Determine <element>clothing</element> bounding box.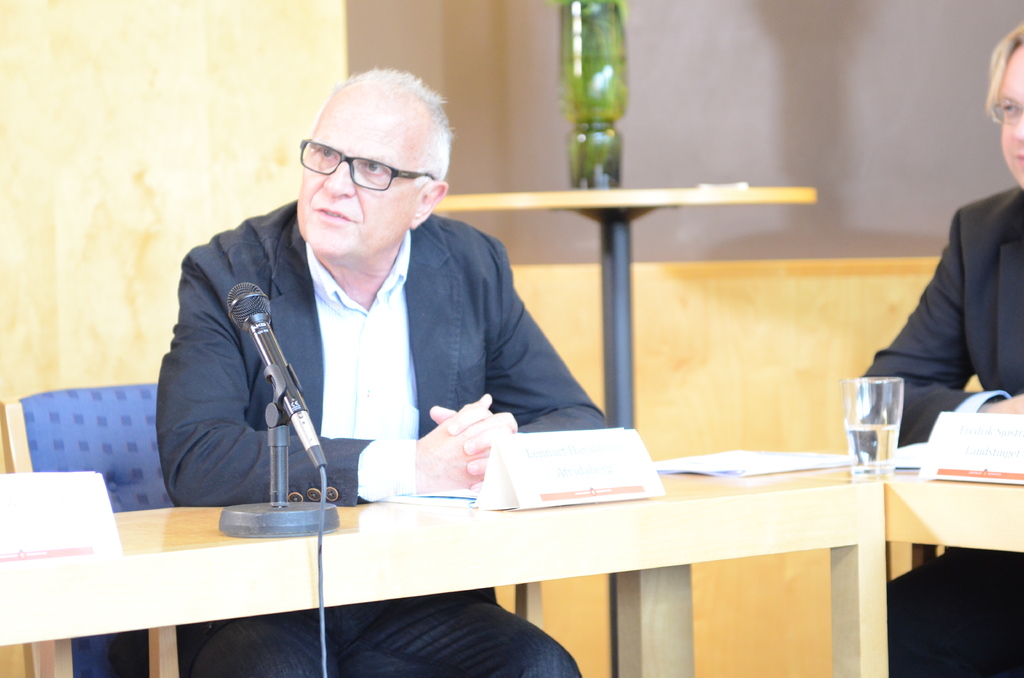
Determined: {"x1": 860, "y1": 186, "x2": 1023, "y2": 677}.
